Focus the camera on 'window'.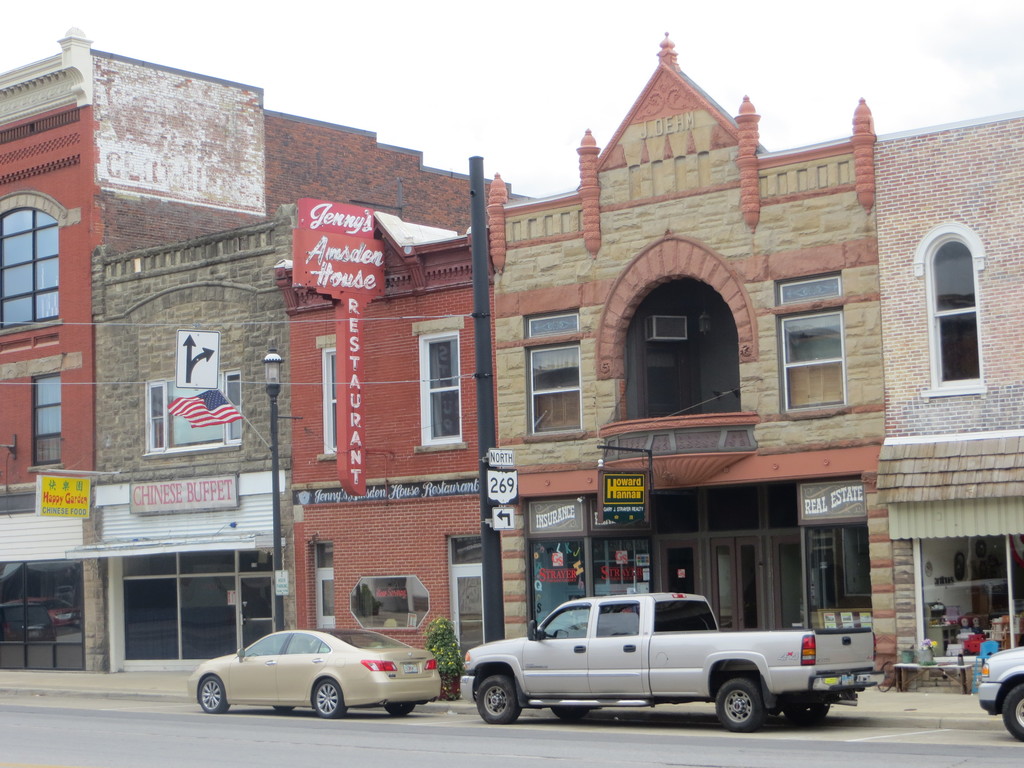
Focus region: l=412, t=310, r=469, b=461.
